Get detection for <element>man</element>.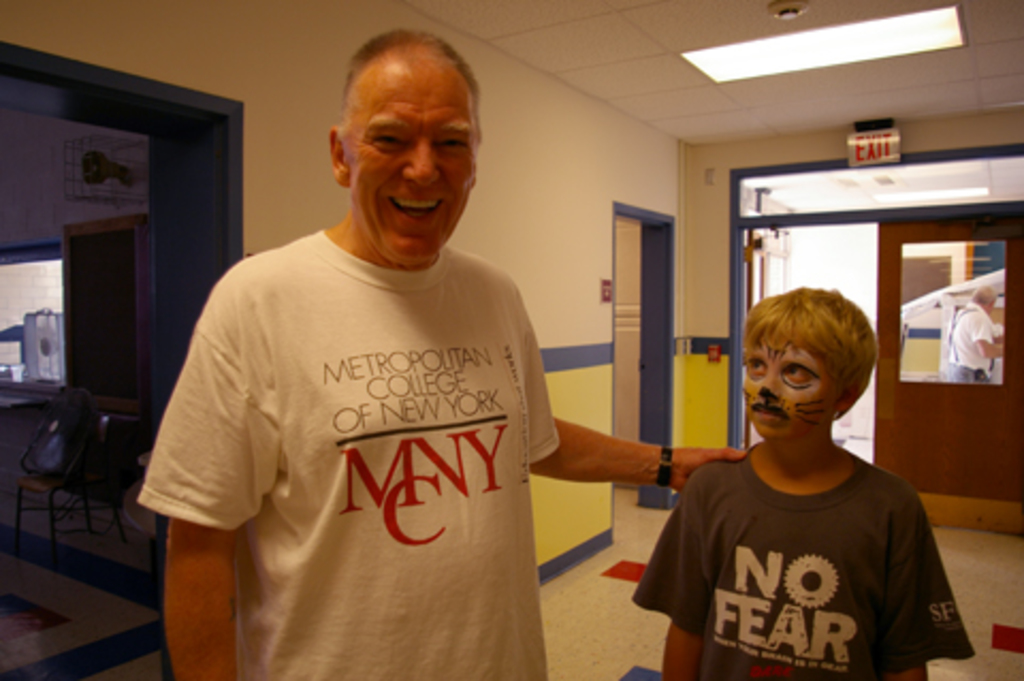
Detection: locate(139, 23, 755, 679).
